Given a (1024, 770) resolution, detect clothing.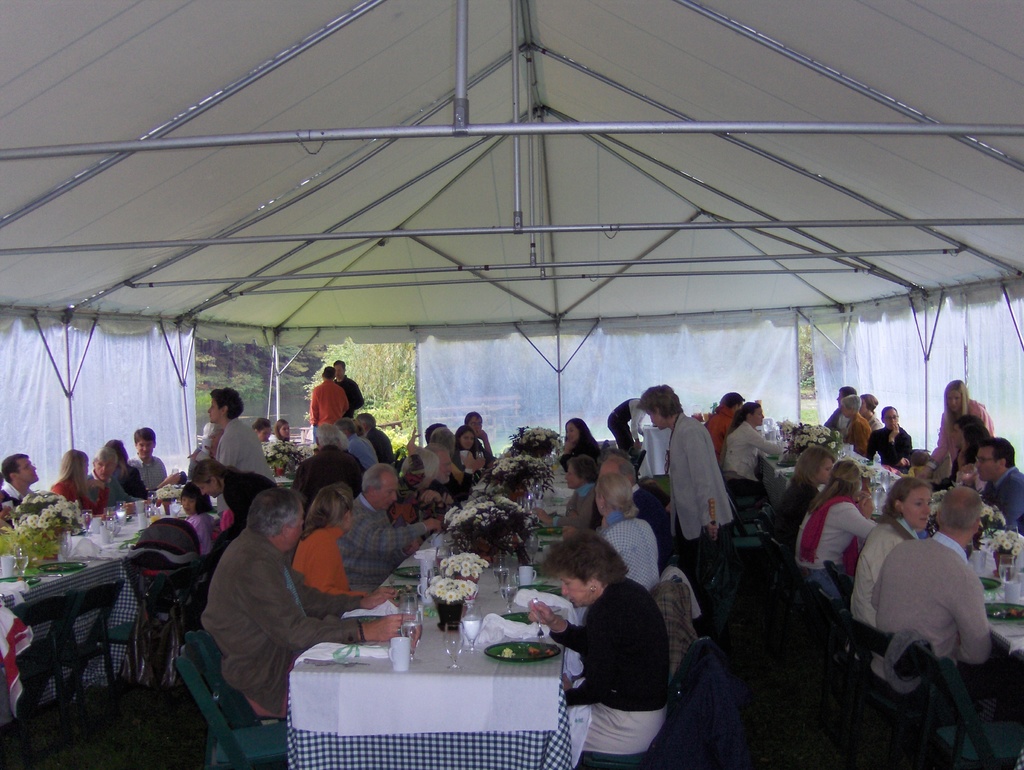
(x1=343, y1=487, x2=426, y2=598).
